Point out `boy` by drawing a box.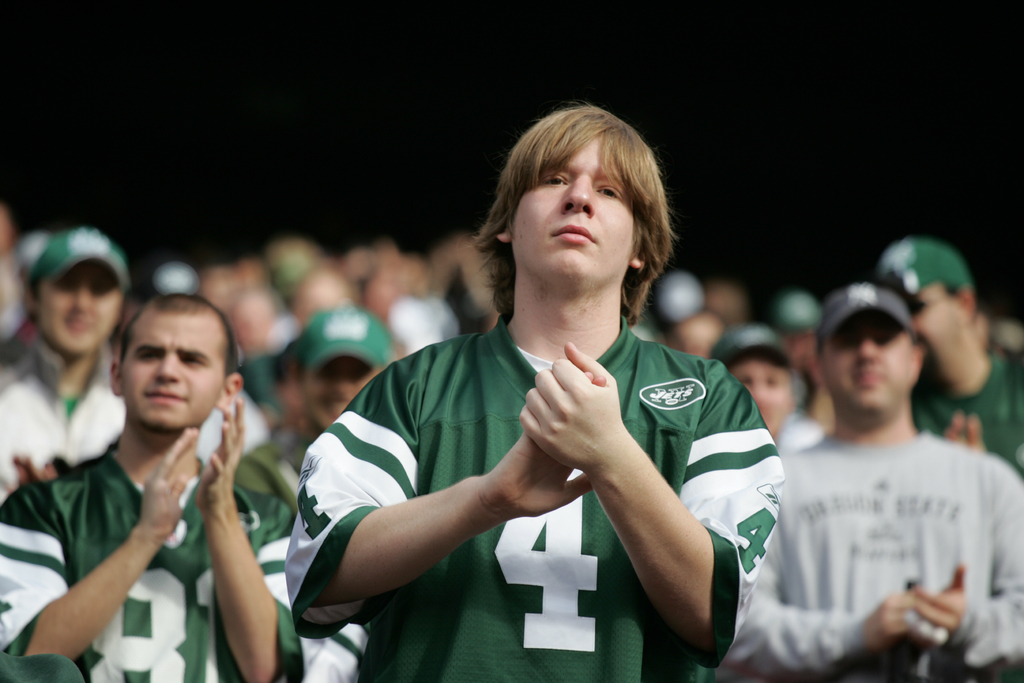
20:281:296:673.
